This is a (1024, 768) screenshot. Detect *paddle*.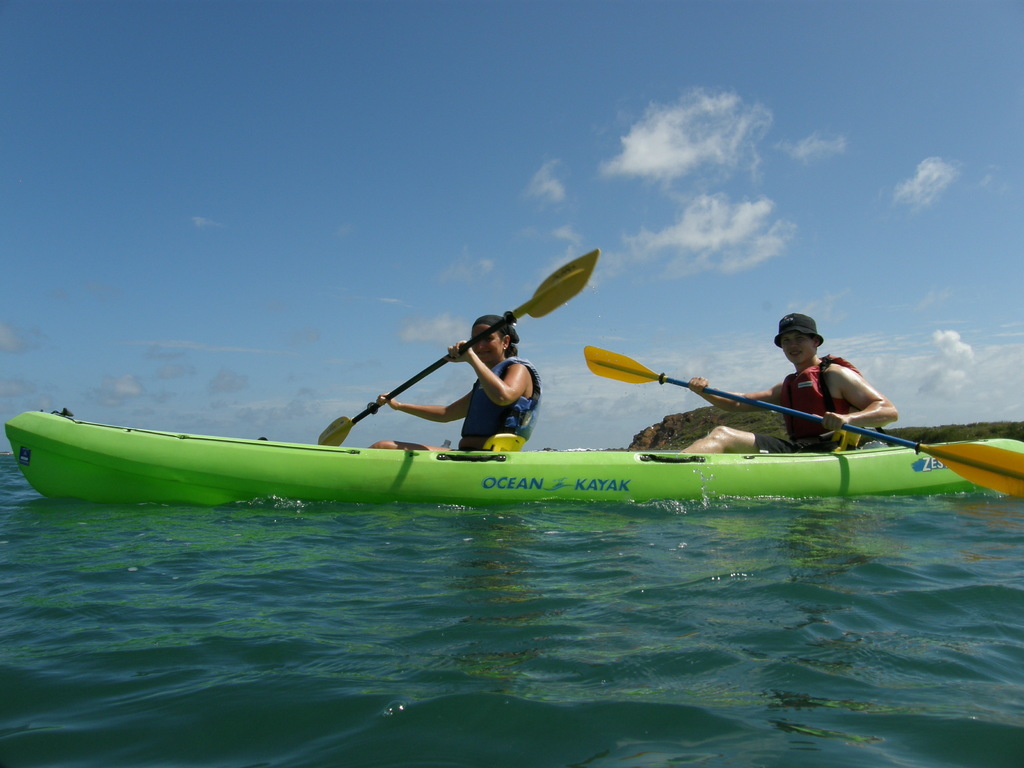
pyautogui.locateOnScreen(545, 327, 1023, 495).
